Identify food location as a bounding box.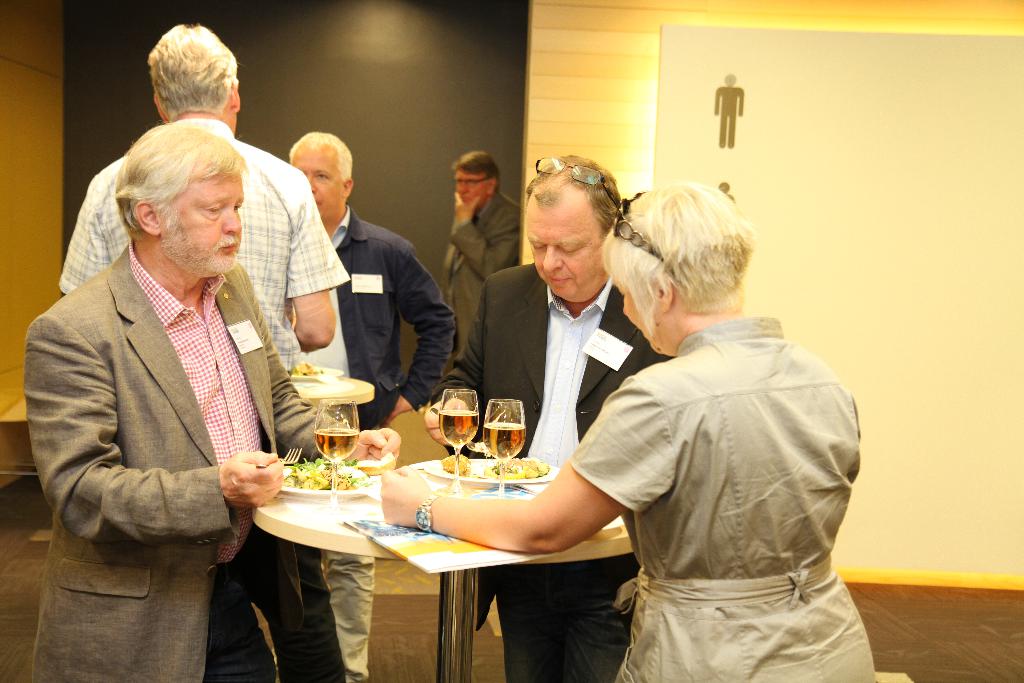
bbox(440, 451, 471, 471).
